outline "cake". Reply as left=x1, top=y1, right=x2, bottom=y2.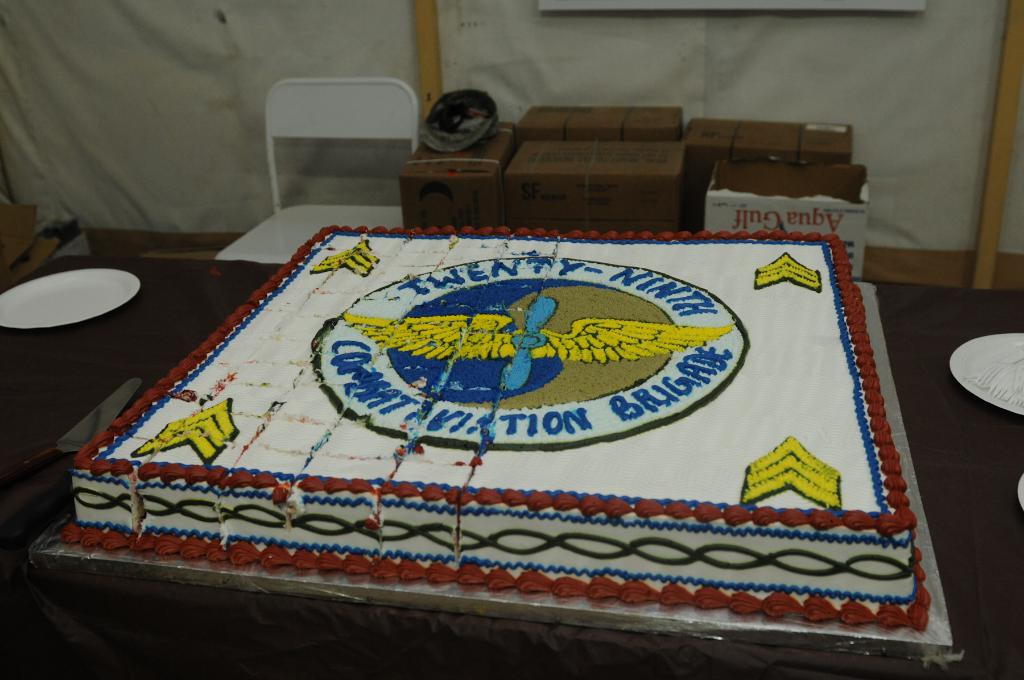
left=61, top=224, right=931, bottom=635.
